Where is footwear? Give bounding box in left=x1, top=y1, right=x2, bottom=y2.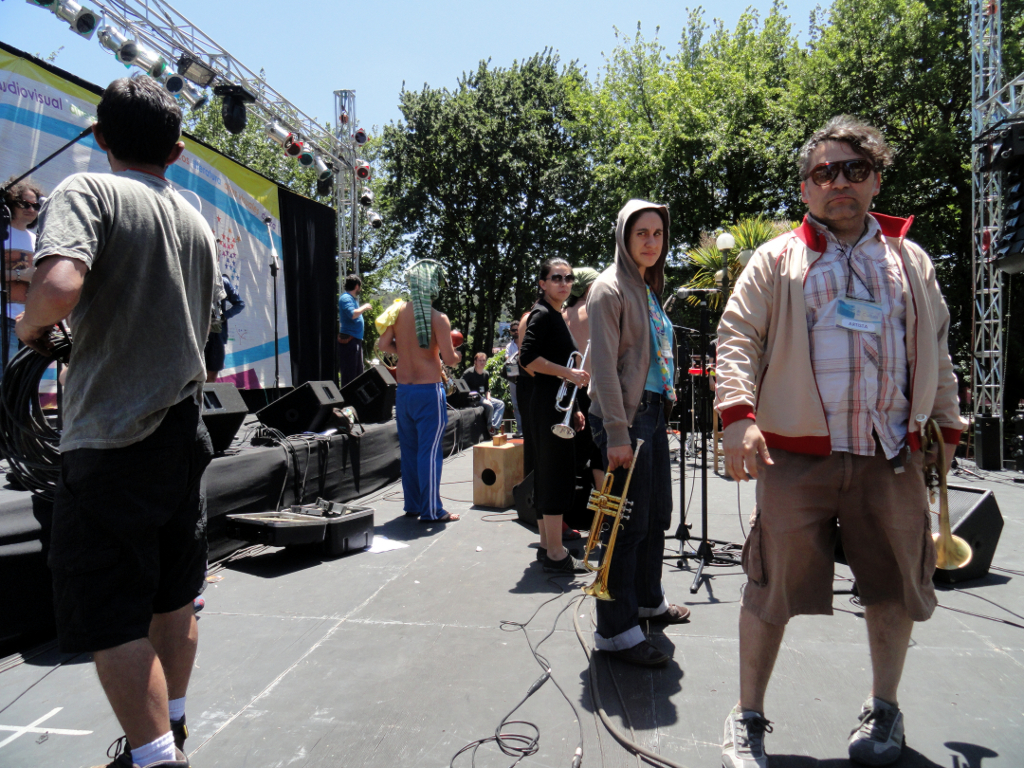
left=718, top=701, right=776, bottom=767.
